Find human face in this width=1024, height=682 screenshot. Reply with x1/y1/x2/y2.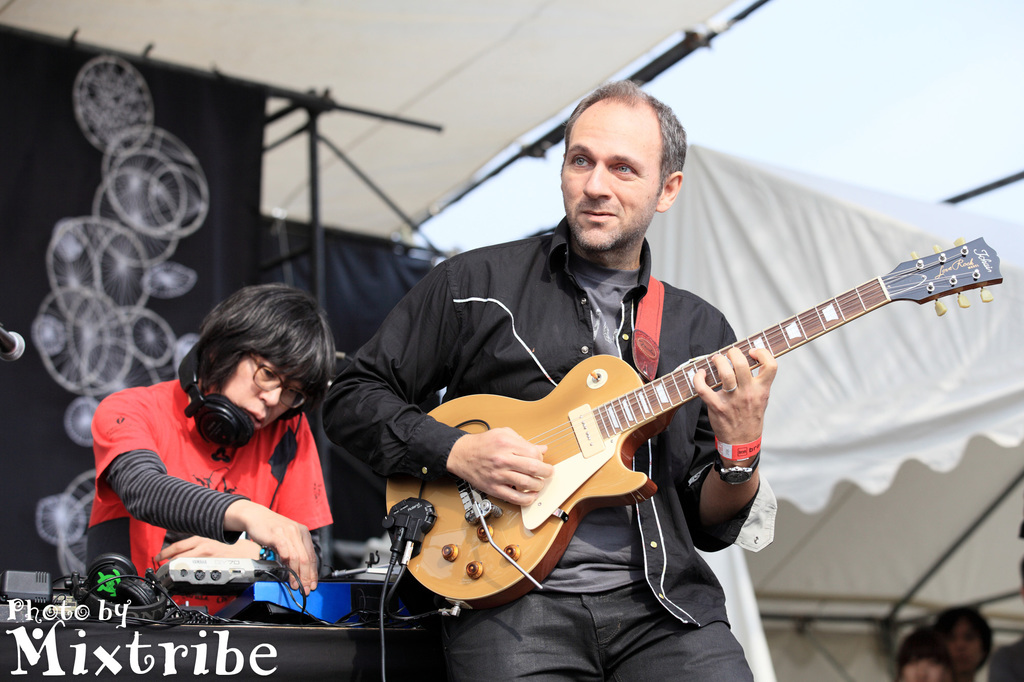
900/651/949/681.
